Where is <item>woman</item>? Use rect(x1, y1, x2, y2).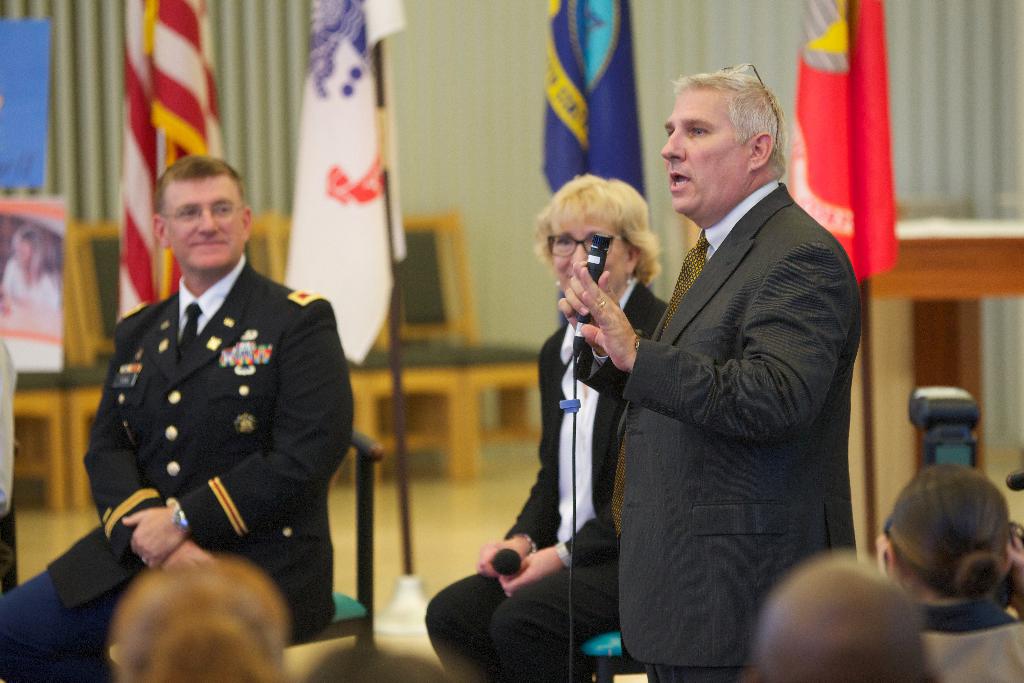
rect(483, 146, 673, 675).
